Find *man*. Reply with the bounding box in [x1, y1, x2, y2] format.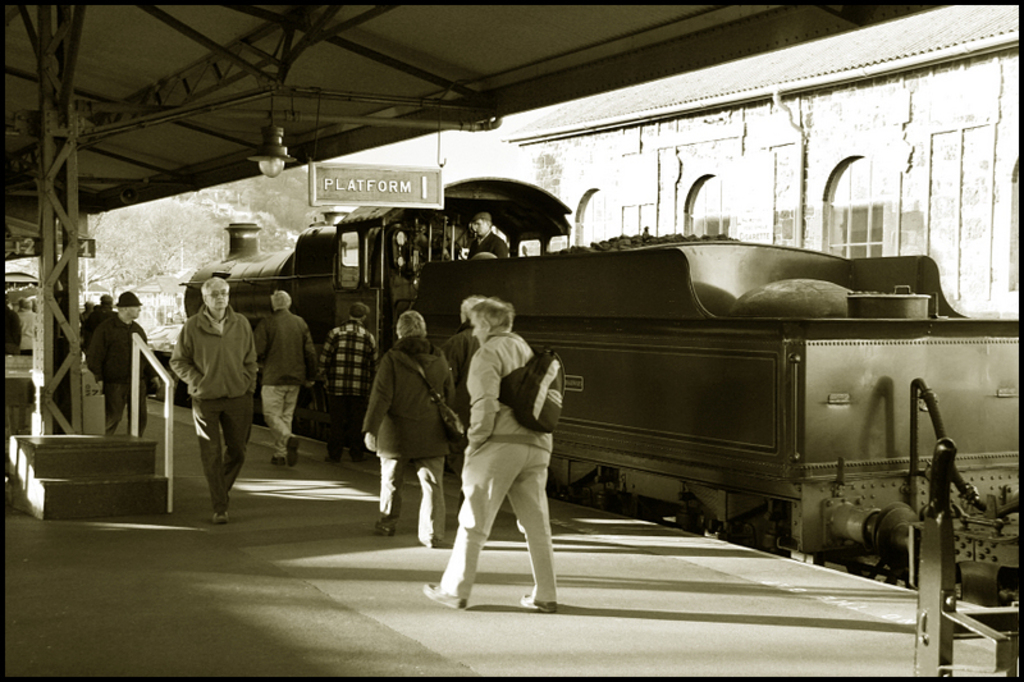
[434, 293, 490, 494].
